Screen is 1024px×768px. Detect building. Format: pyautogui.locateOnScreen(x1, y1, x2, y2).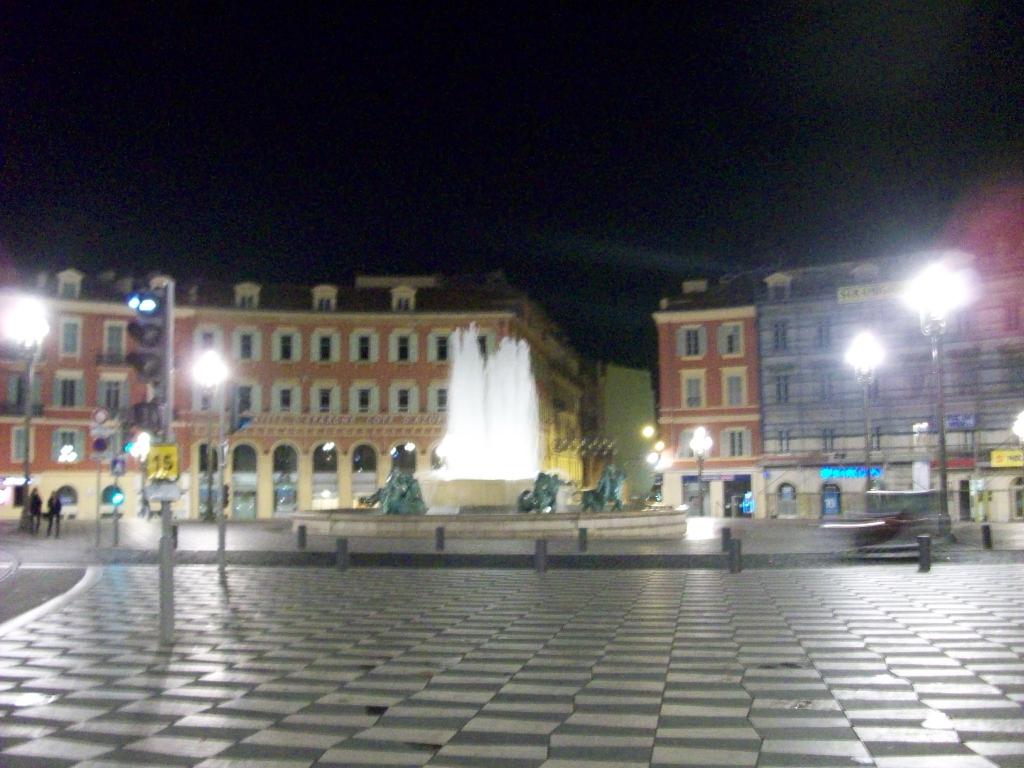
pyautogui.locateOnScreen(653, 273, 763, 519).
